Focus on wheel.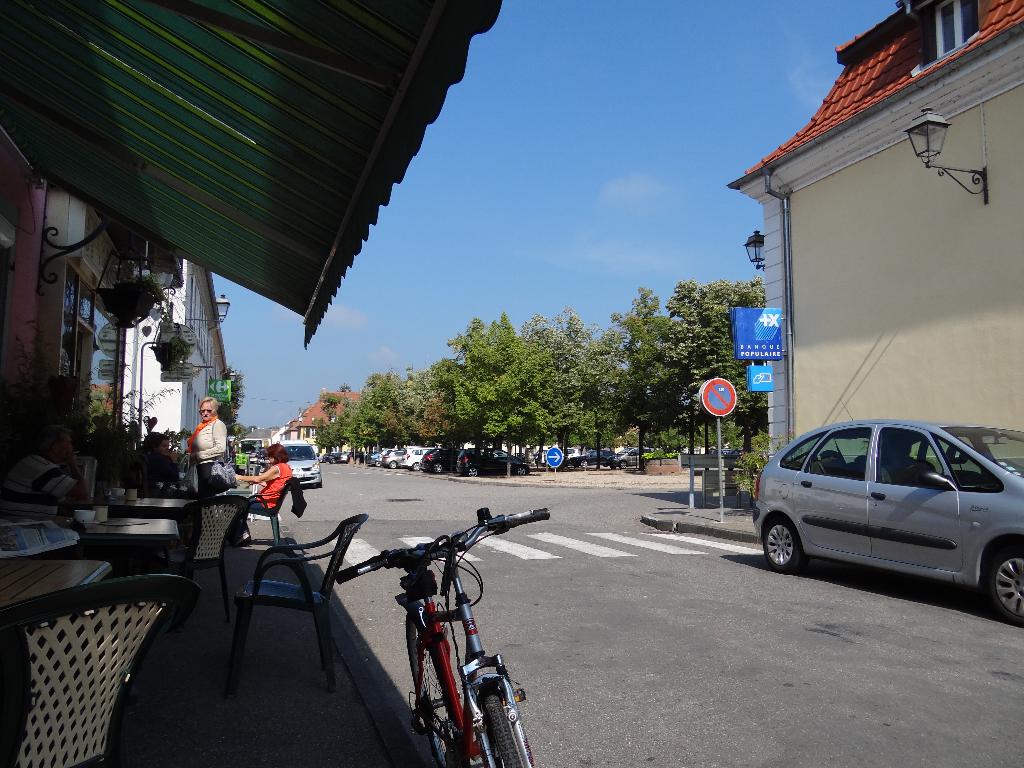
Focused at 483:687:538:767.
